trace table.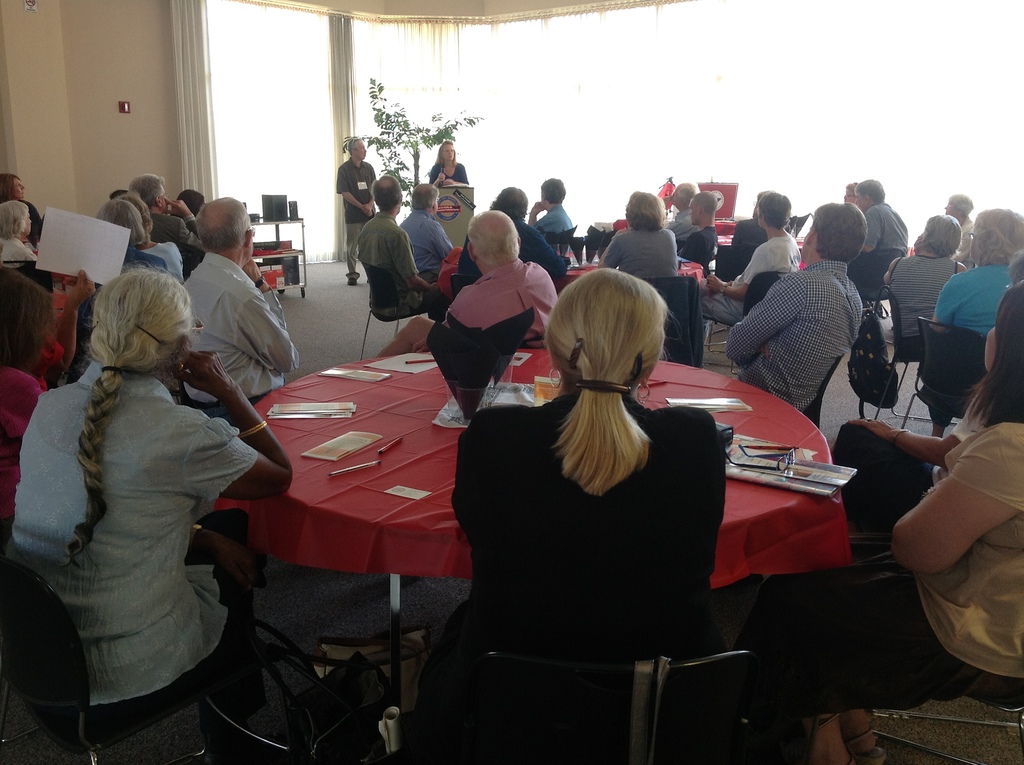
Traced to l=113, t=366, r=838, b=721.
